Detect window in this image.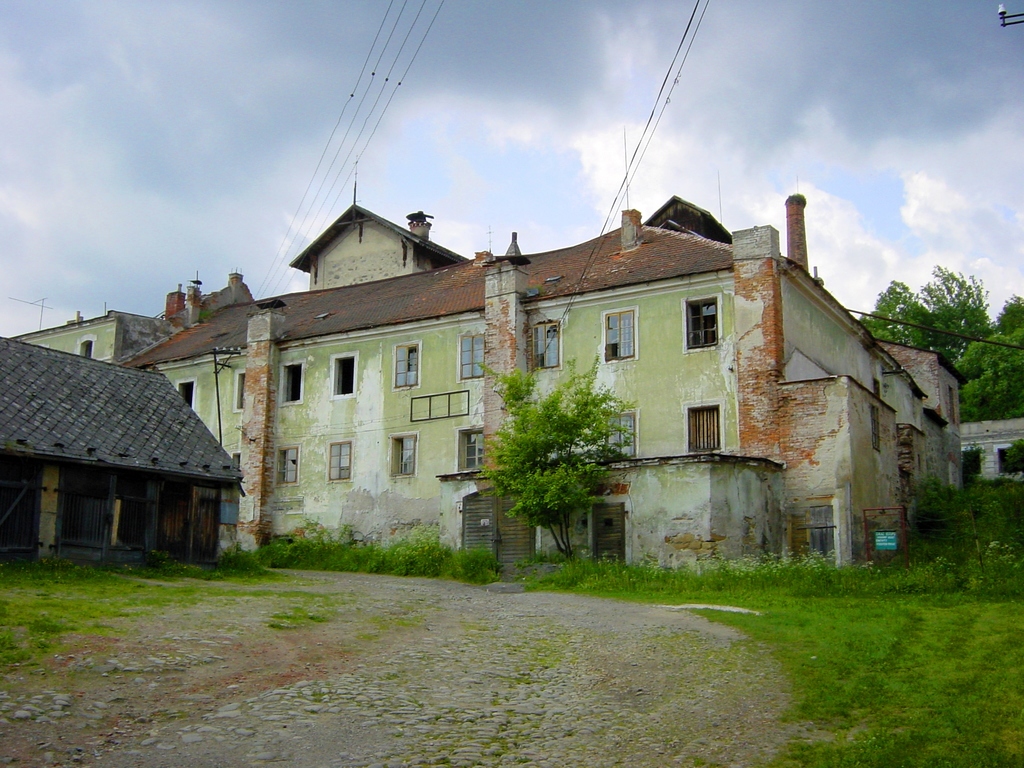
Detection: select_region(682, 299, 724, 352).
